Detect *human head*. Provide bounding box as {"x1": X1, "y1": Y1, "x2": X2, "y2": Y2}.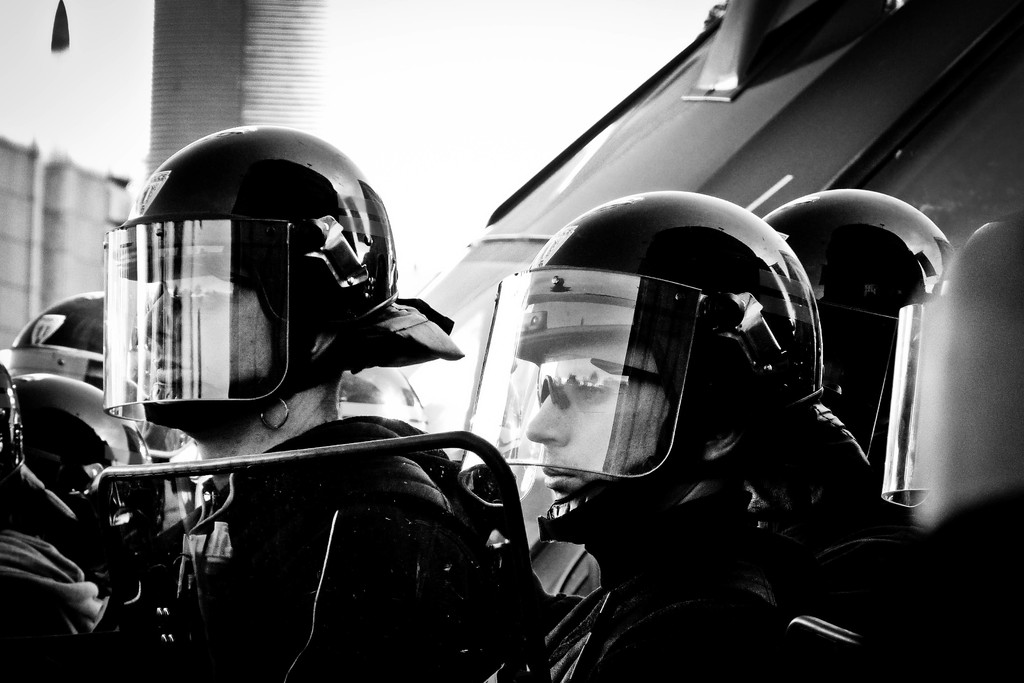
{"x1": 70, "y1": 138, "x2": 401, "y2": 415}.
